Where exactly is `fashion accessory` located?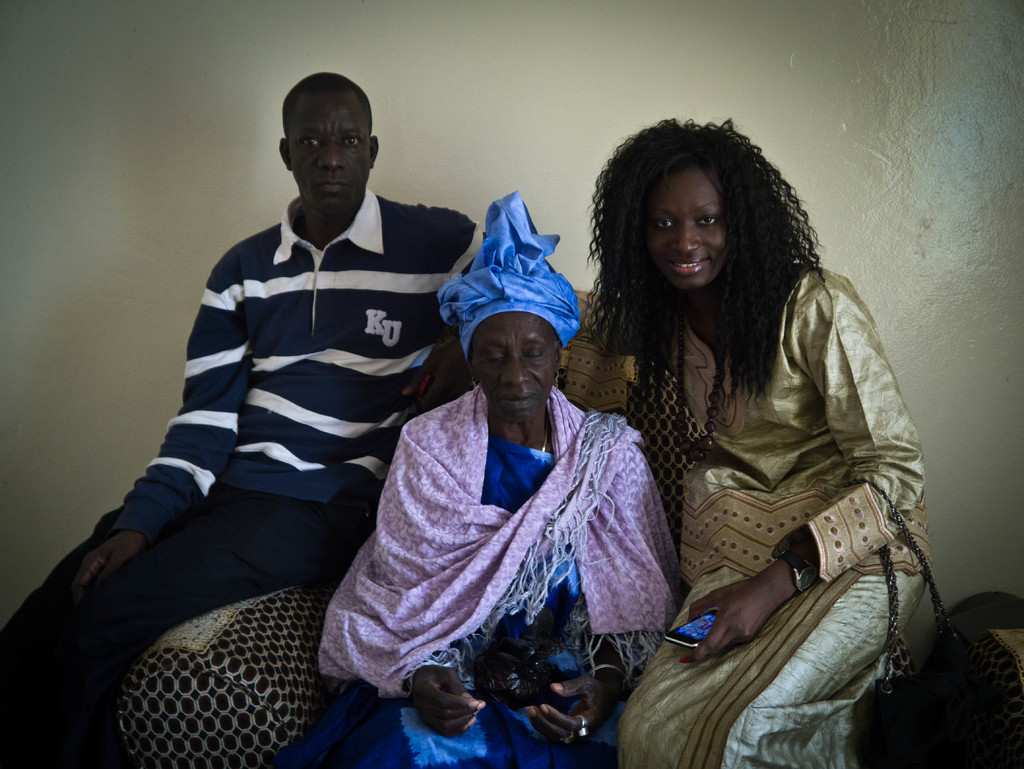
Its bounding box is bbox(662, 317, 732, 461).
